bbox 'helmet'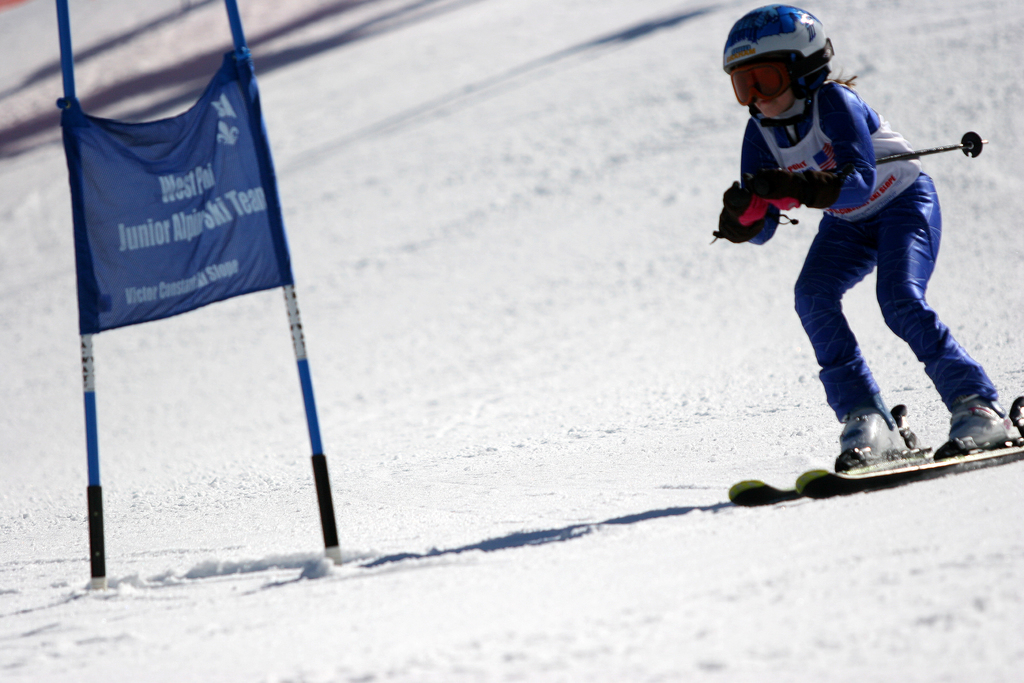
738,5,849,111
